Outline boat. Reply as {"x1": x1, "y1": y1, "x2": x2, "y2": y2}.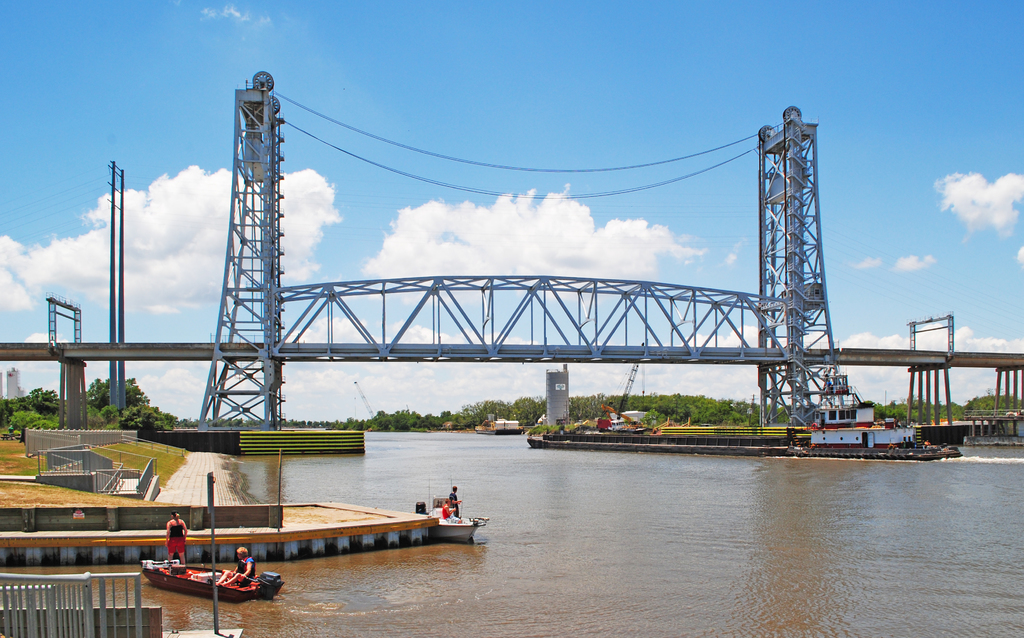
{"x1": 149, "y1": 544, "x2": 267, "y2": 611}.
